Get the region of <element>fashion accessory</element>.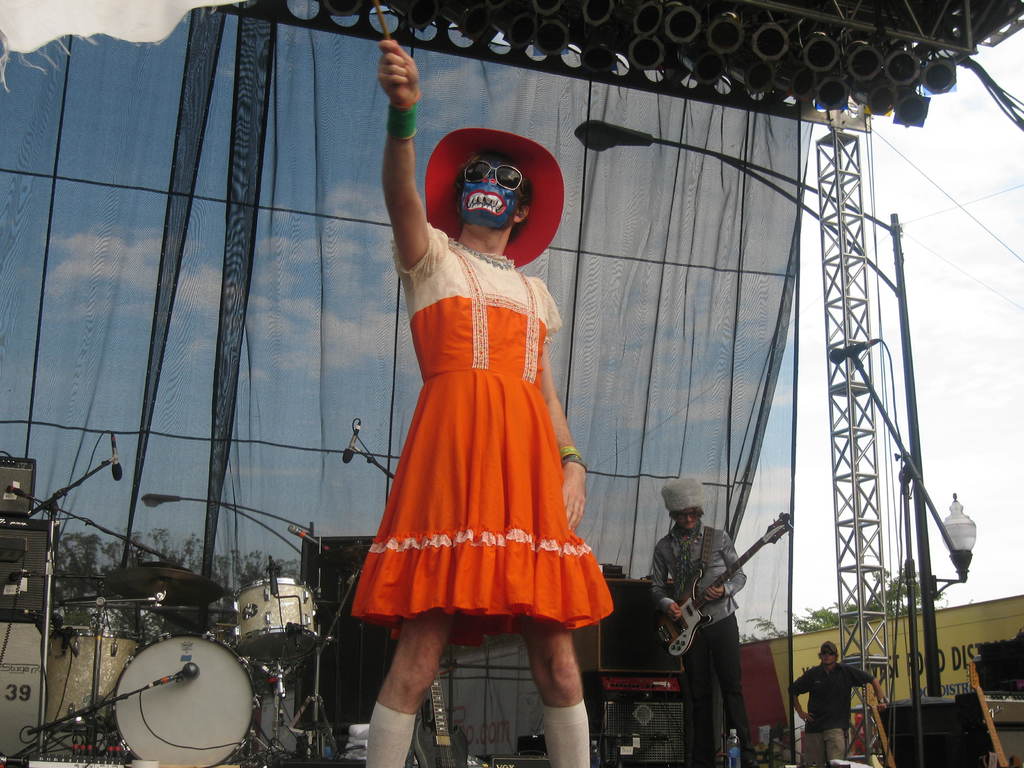
box=[390, 91, 419, 140].
